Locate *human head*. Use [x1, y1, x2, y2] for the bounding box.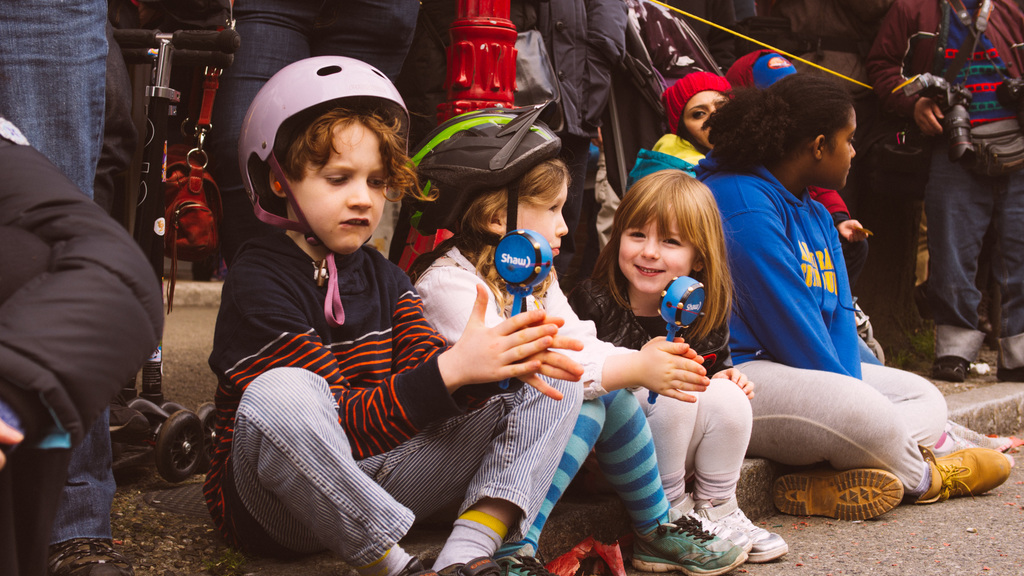
[450, 156, 570, 266].
